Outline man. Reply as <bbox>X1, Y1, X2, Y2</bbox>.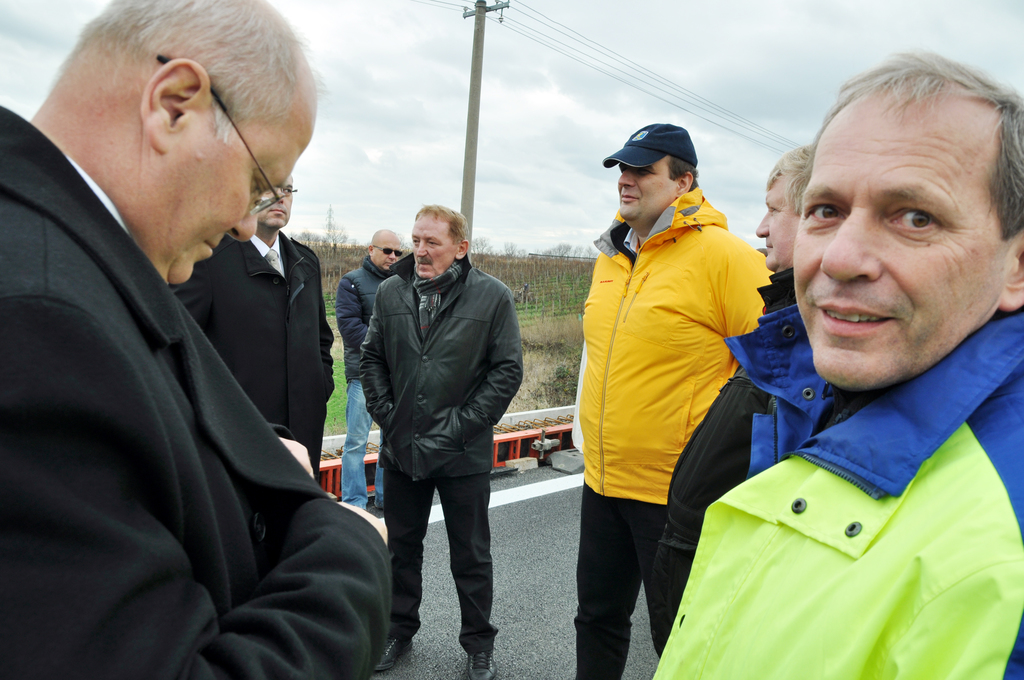
<bbox>643, 45, 1023, 679</bbox>.
